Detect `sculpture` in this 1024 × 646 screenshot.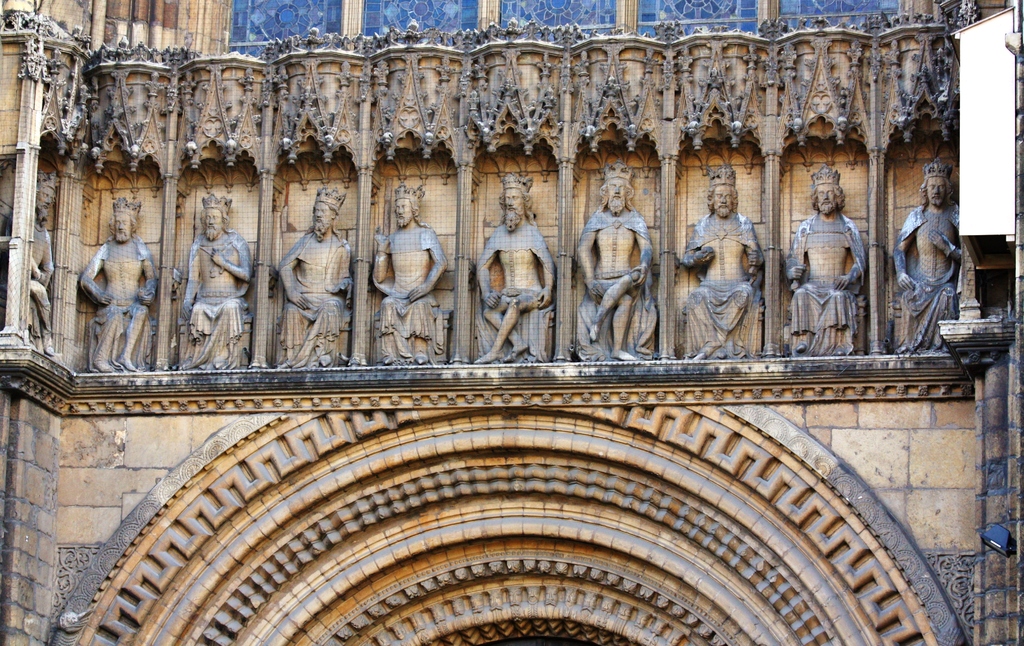
Detection: bbox=[582, 157, 663, 377].
